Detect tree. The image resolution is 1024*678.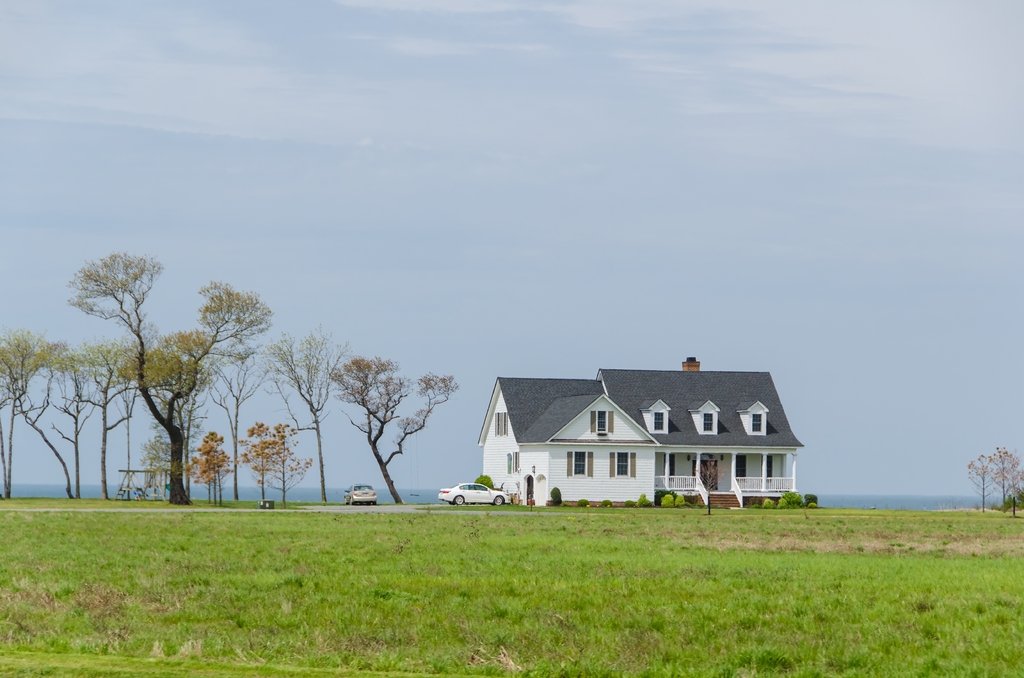
328:353:456:506.
